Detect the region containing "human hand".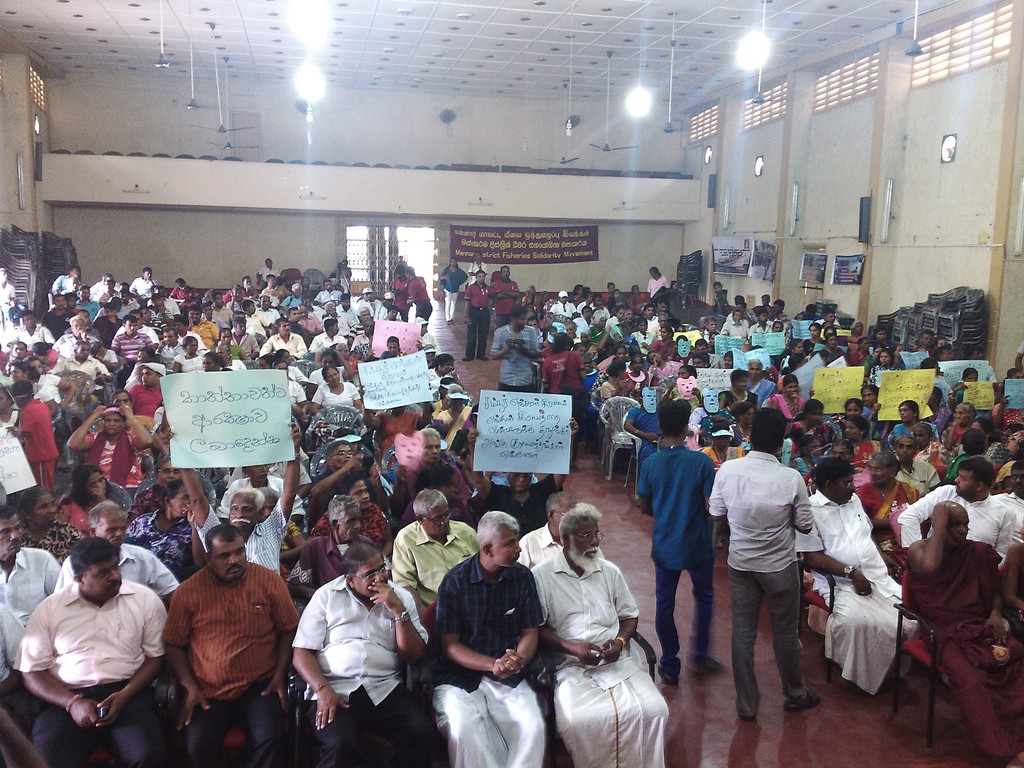
locate(182, 504, 196, 523).
